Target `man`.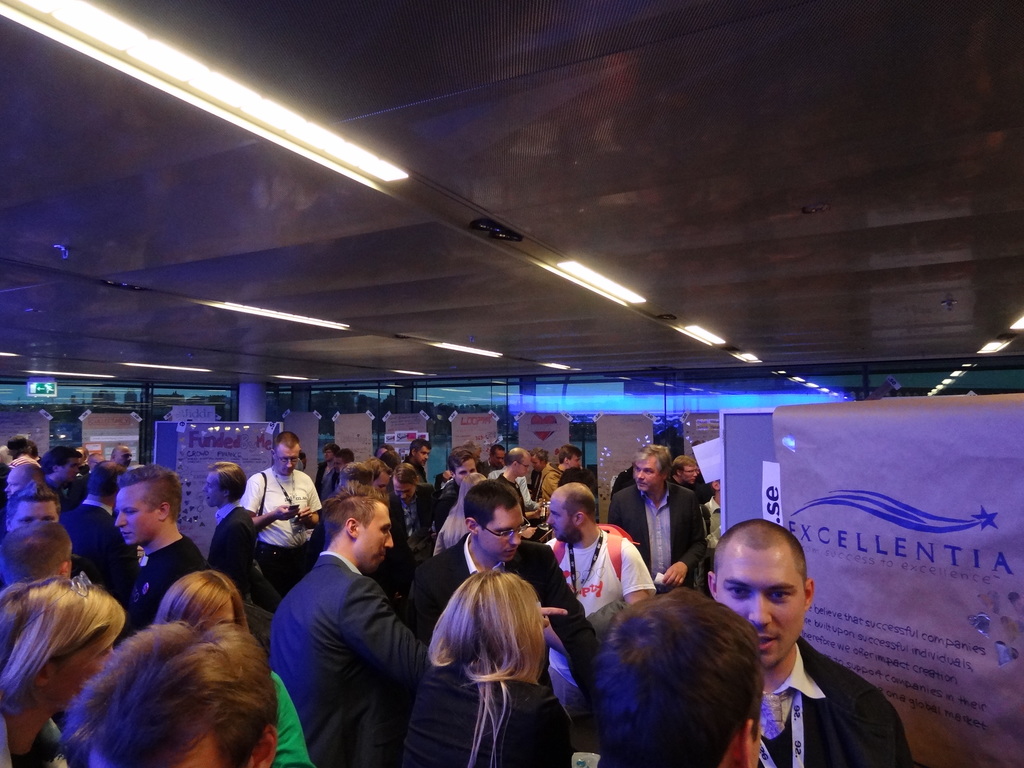
Target region: x1=392, y1=438, x2=429, y2=481.
